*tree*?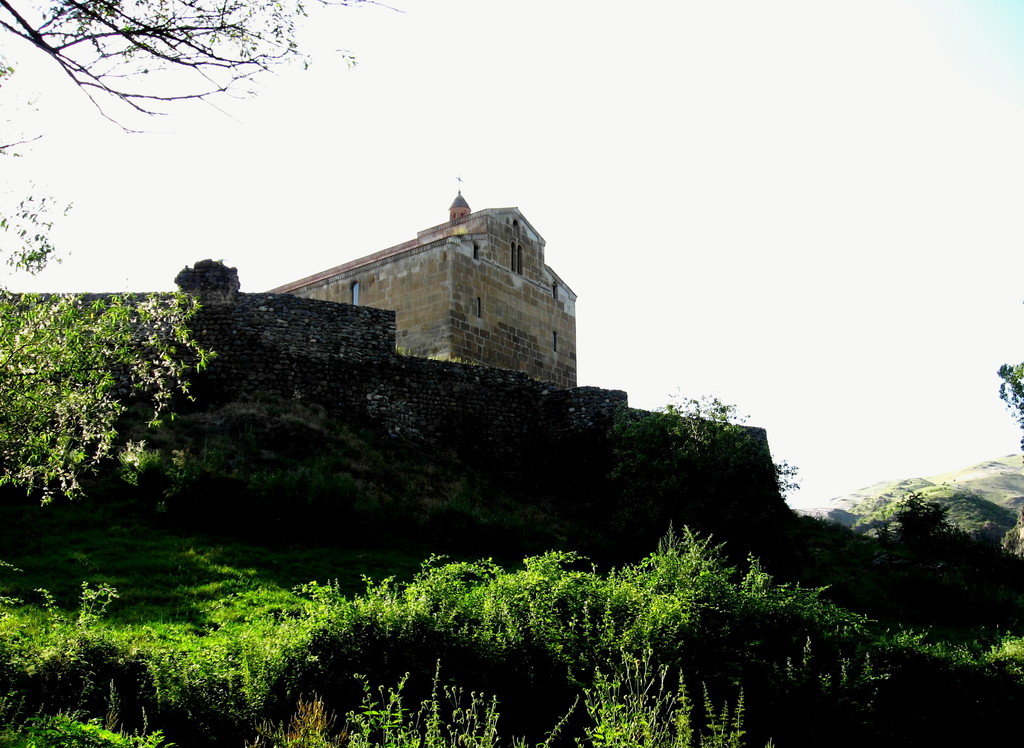
0,0,420,218
